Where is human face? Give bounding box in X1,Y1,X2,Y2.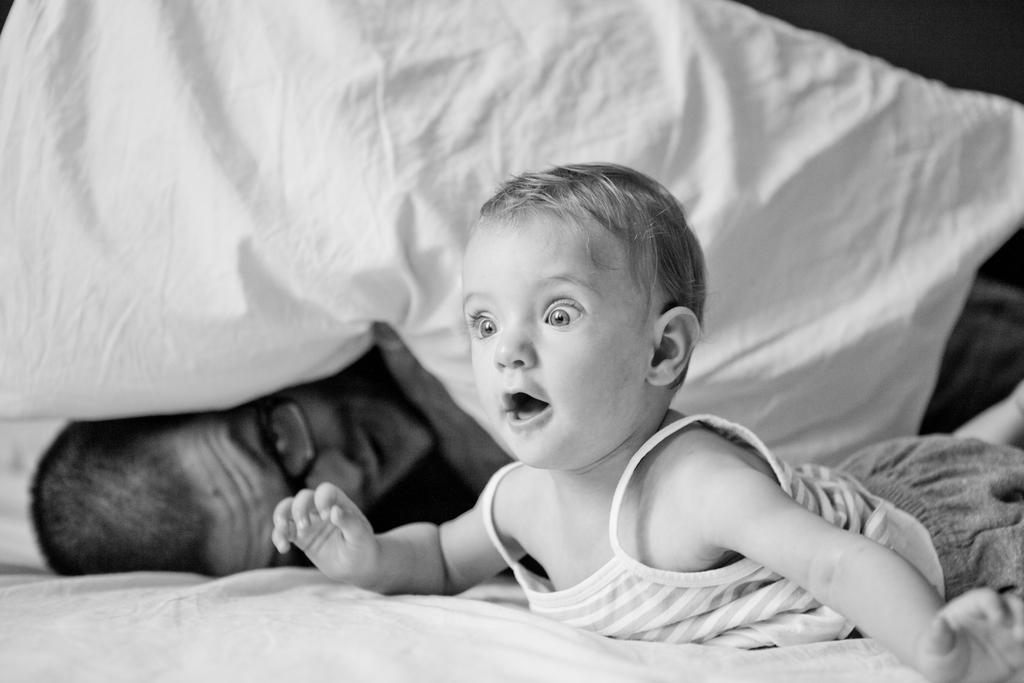
166,393,431,577.
